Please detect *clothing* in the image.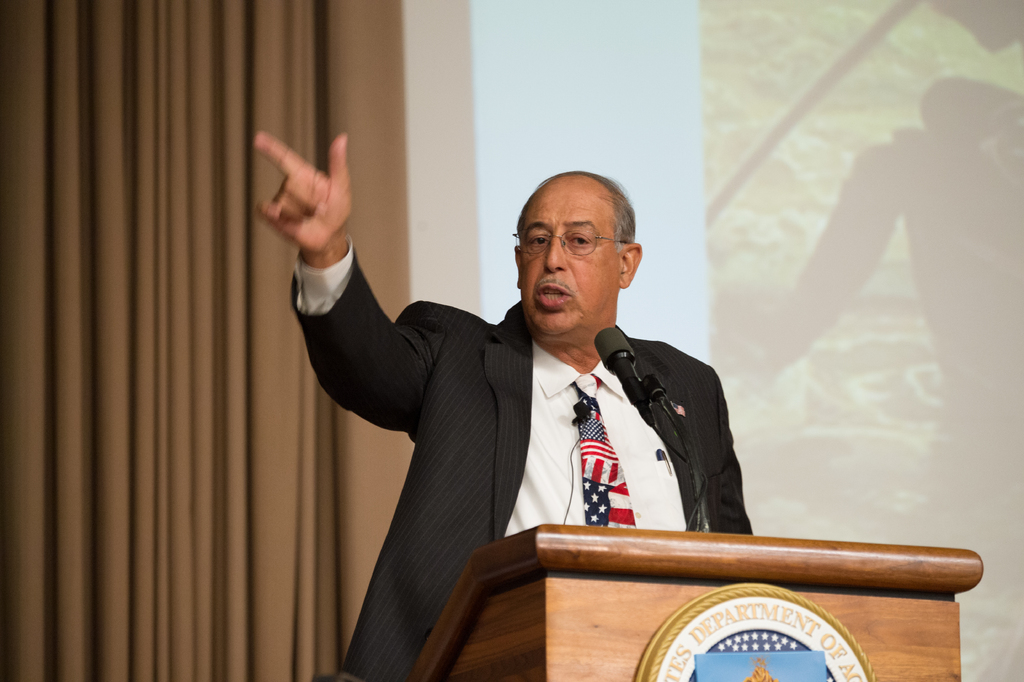
[left=296, top=236, right=752, bottom=681].
